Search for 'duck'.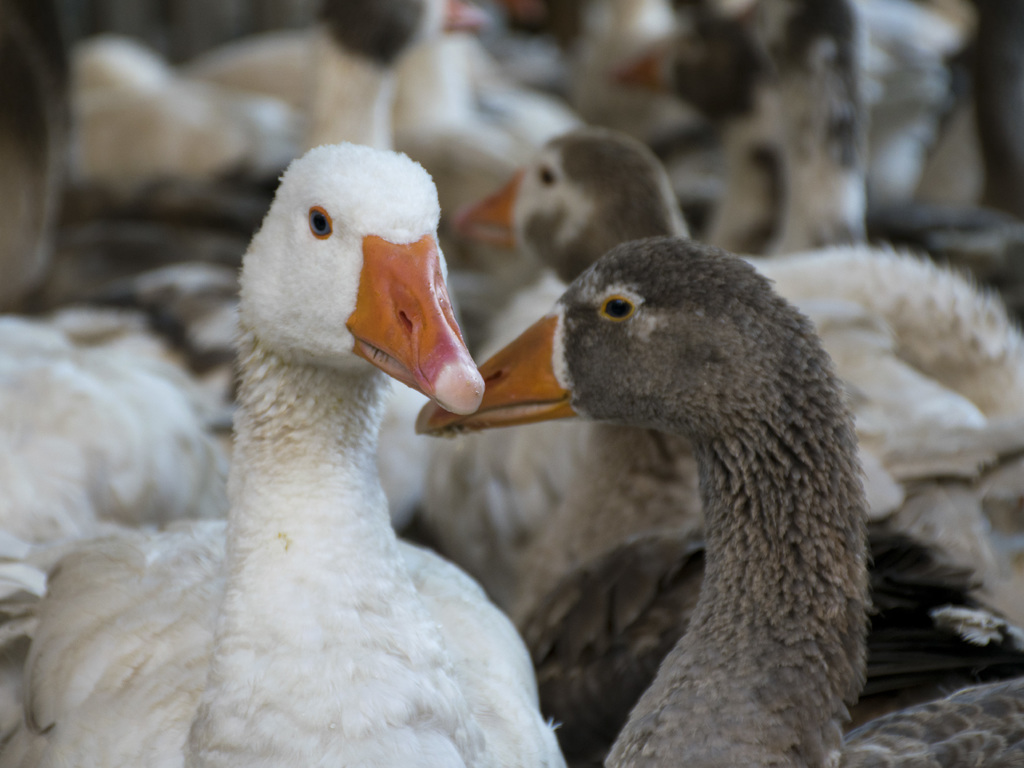
Found at {"x1": 37, "y1": 140, "x2": 581, "y2": 767}.
